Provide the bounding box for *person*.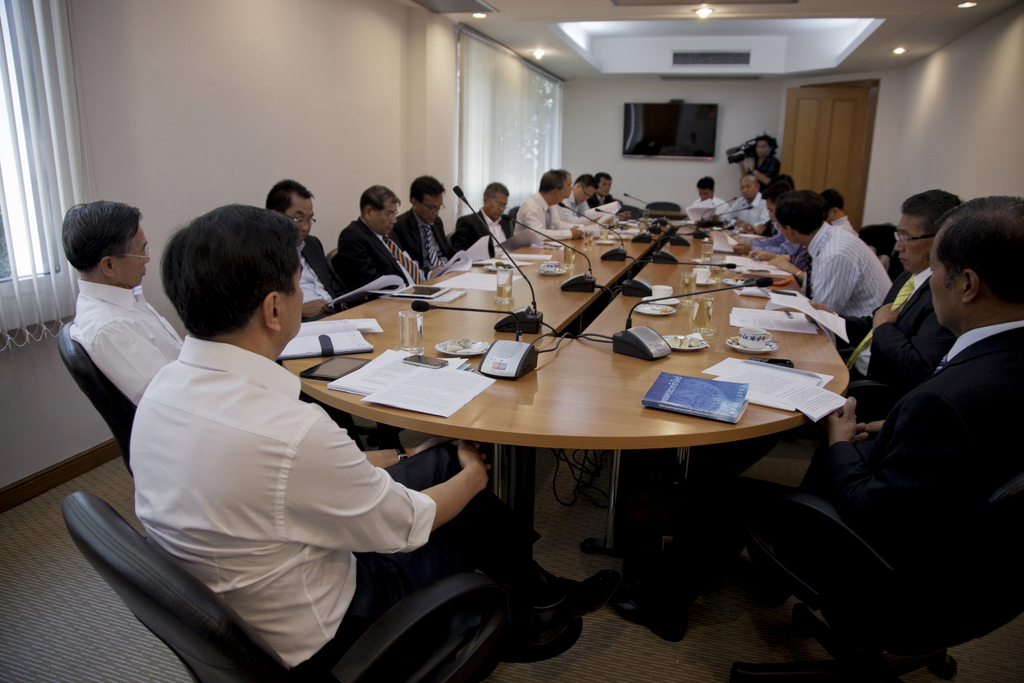
[x1=332, y1=184, x2=428, y2=299].
